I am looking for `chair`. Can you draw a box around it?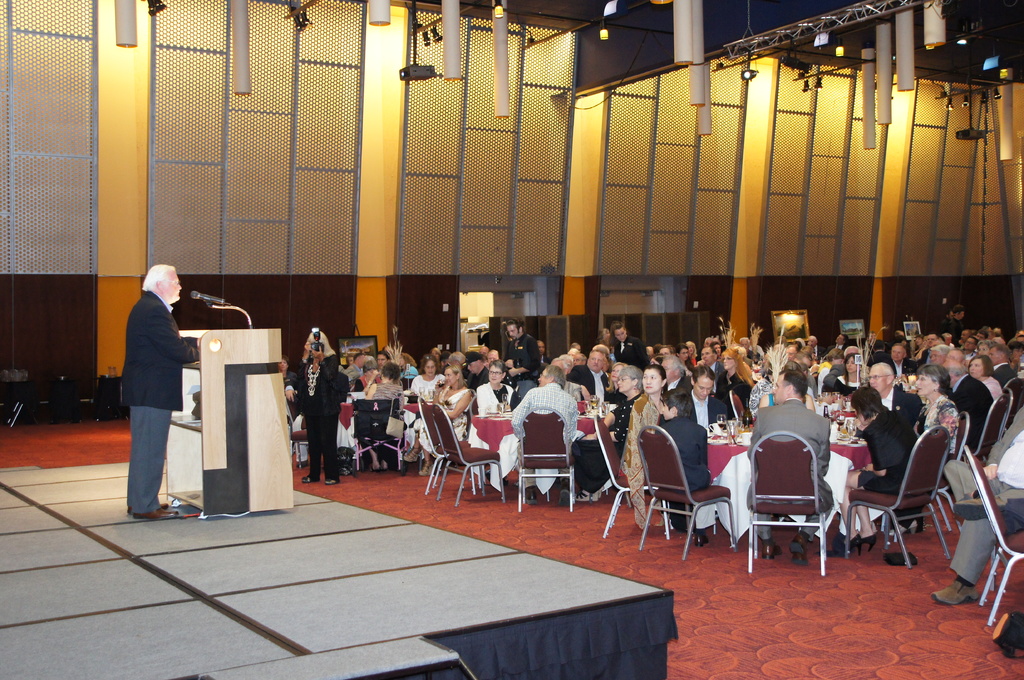
Sure, the bounding box is l=637, t=422, r=745, b=560.
